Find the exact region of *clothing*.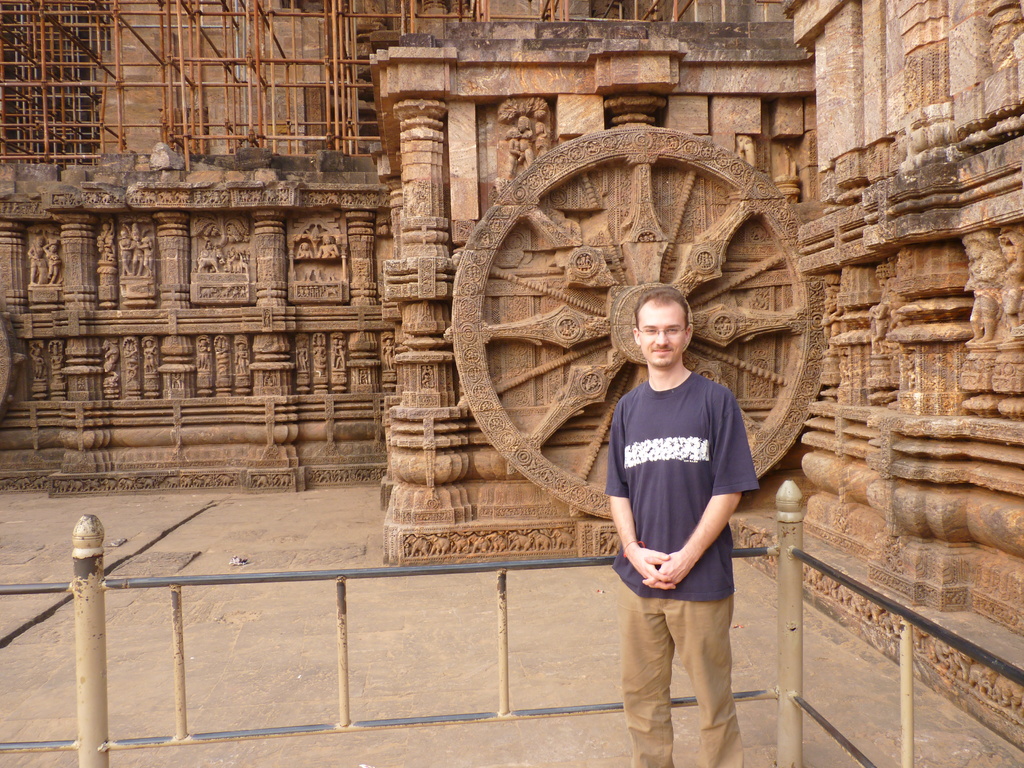
Exact region: bbox=[605, 367, 760, 767].
